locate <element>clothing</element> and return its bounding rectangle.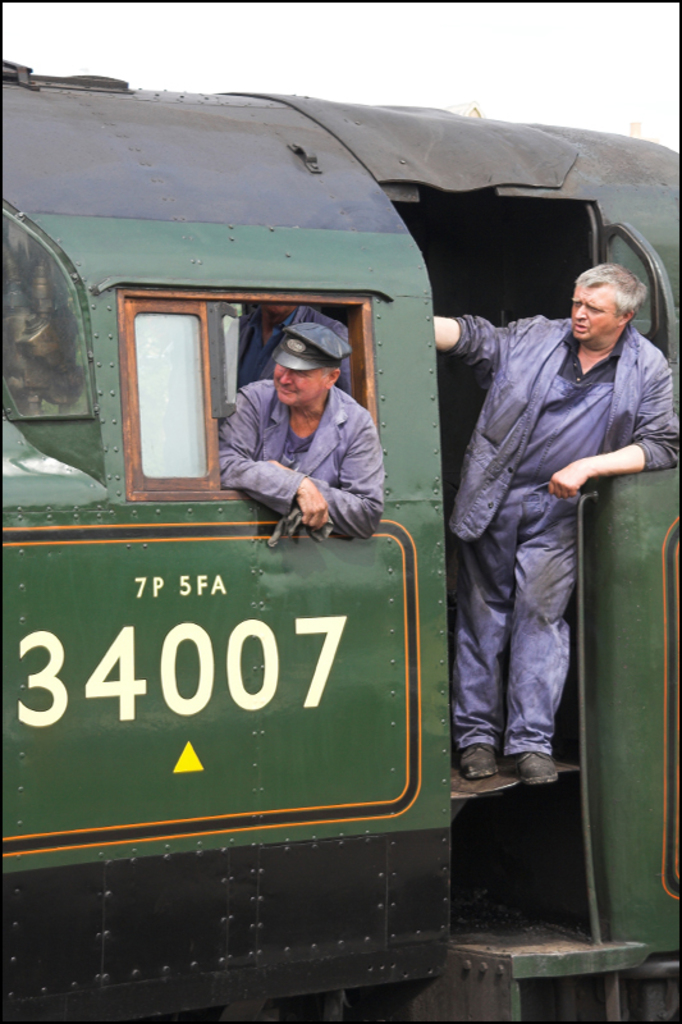
l=221, t=337, r=395, b=549.
